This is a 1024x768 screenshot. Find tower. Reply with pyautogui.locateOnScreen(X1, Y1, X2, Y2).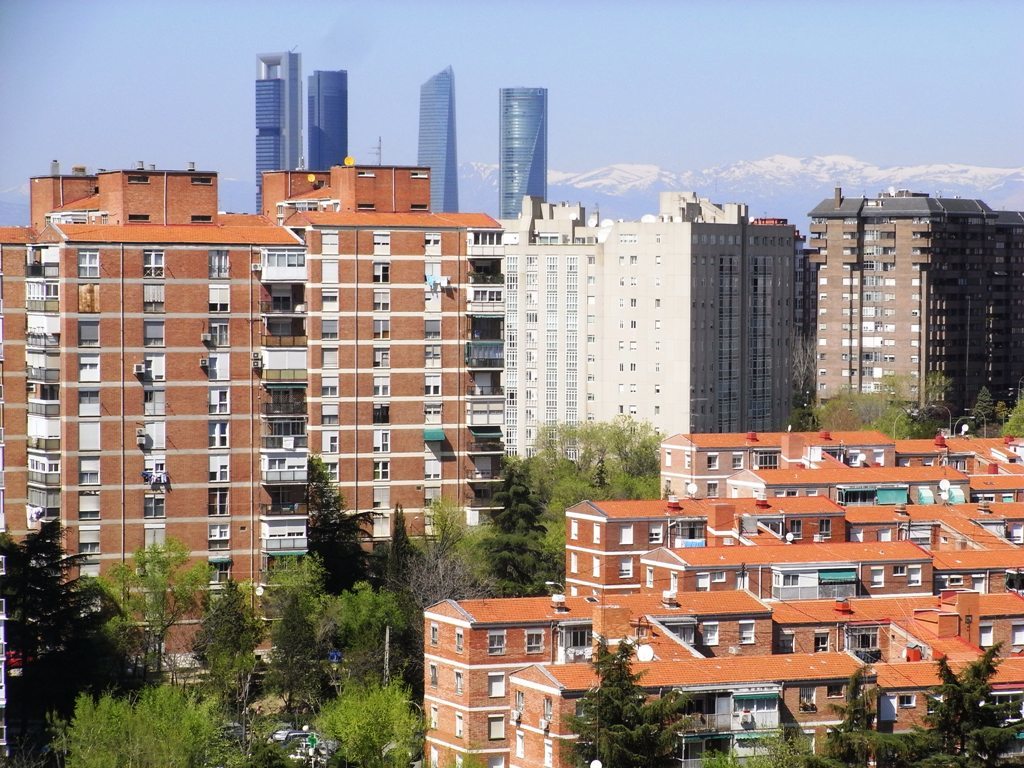
pyautogui.locateOnScreen(305, 72, 354, 173).
